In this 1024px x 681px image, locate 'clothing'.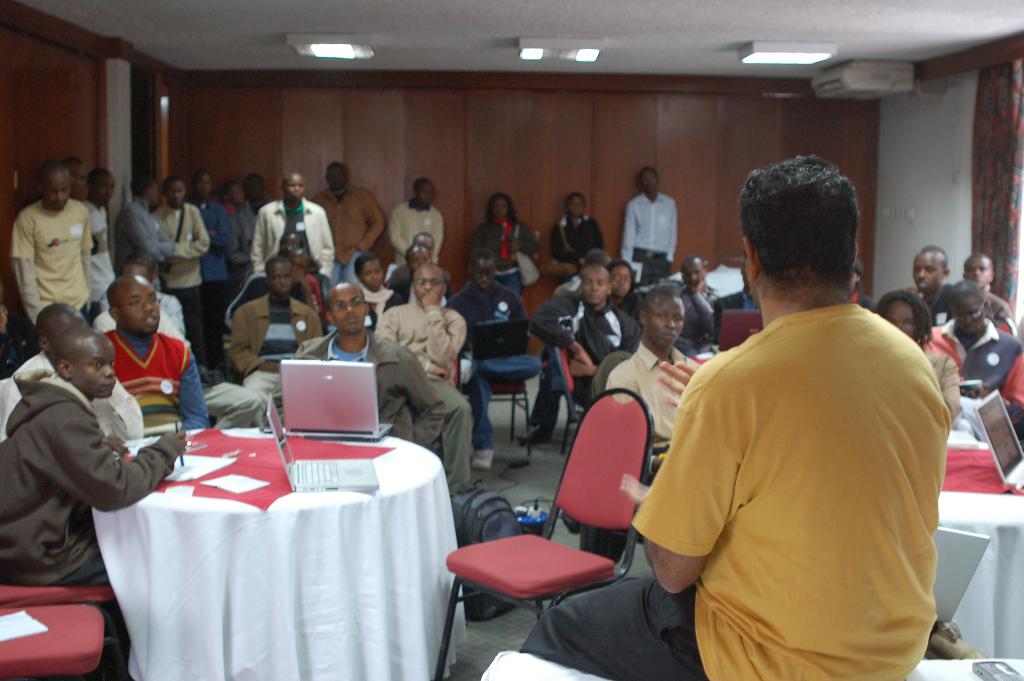
Bounding box: BBox(463, 271, 521, 304).
